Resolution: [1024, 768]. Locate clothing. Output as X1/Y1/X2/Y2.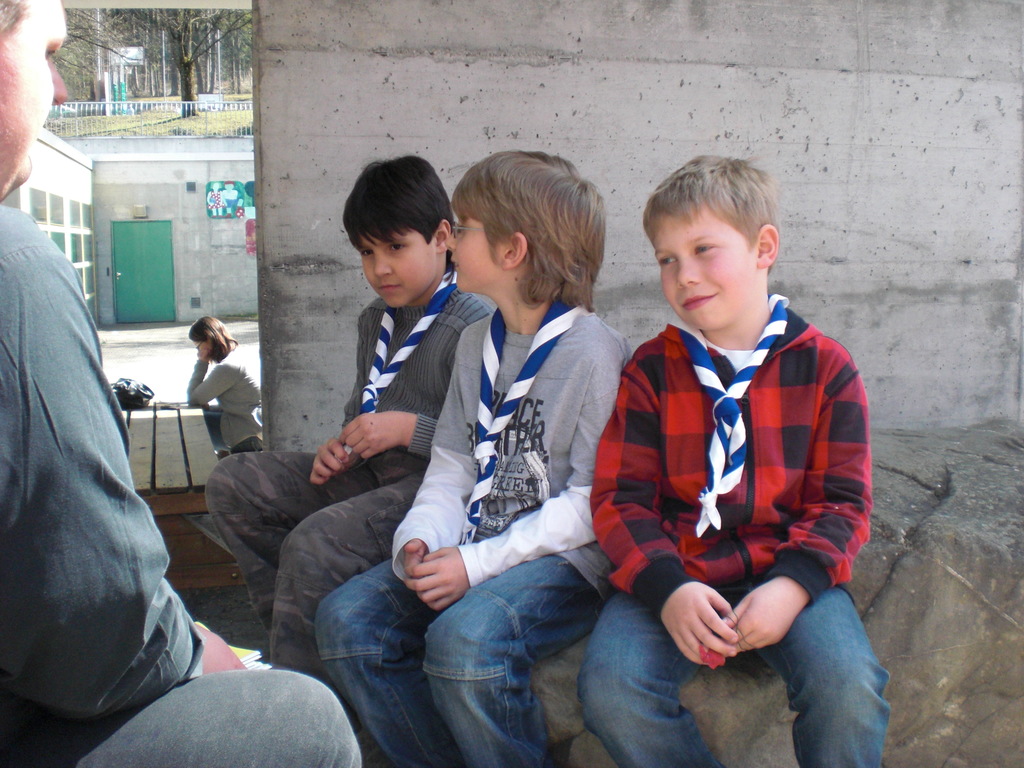
0/202/364/767.
